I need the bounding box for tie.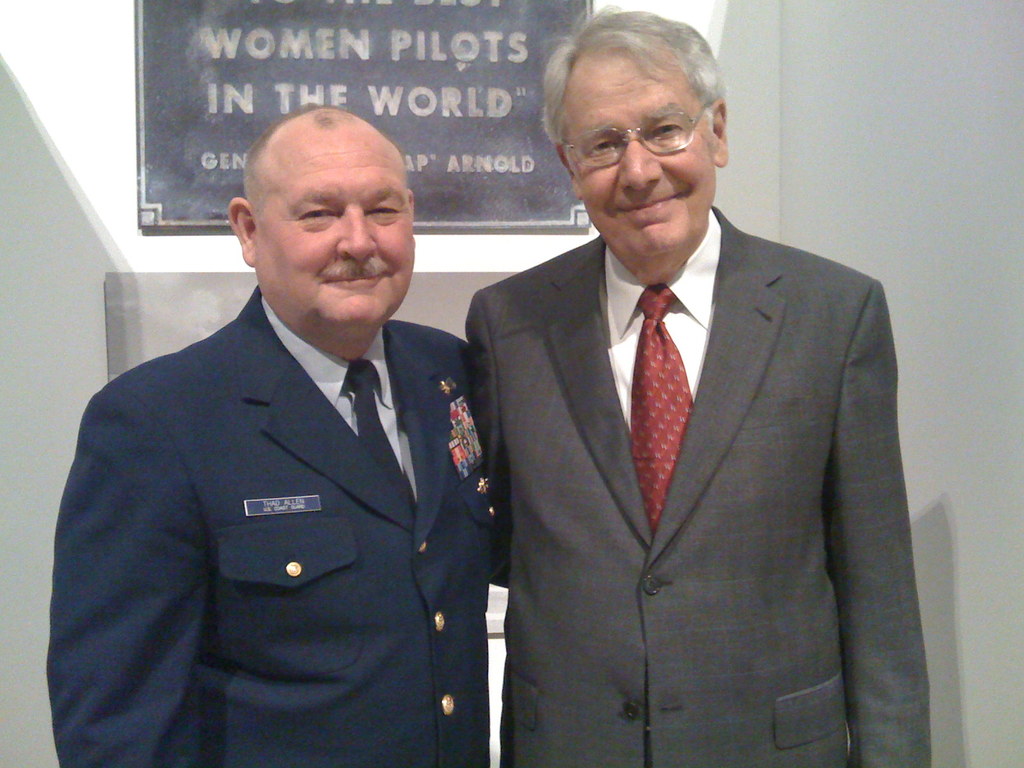
Here it is: {"x1": 339, "y1": 359, "x2": 415, "y2": 522}.
